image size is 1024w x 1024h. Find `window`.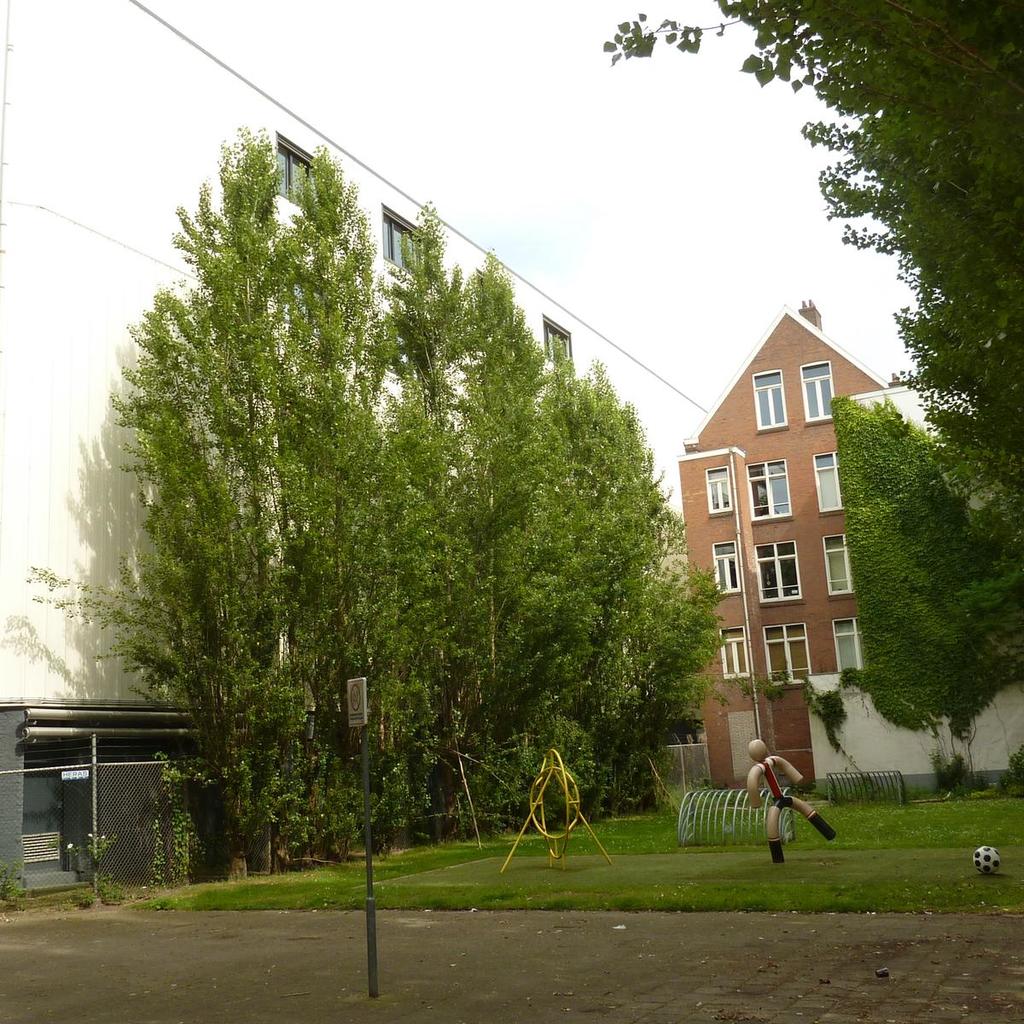
pyautogui.locateOnScreen(799, 361, 835, 427).
